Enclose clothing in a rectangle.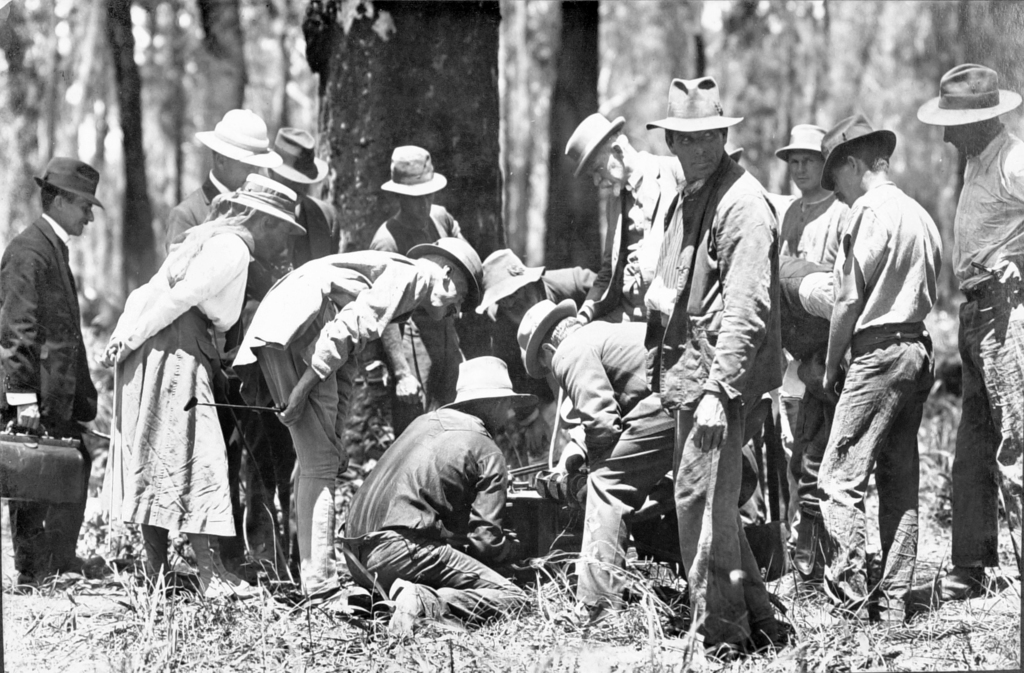
l=342, t=384, r=540, b=610.
